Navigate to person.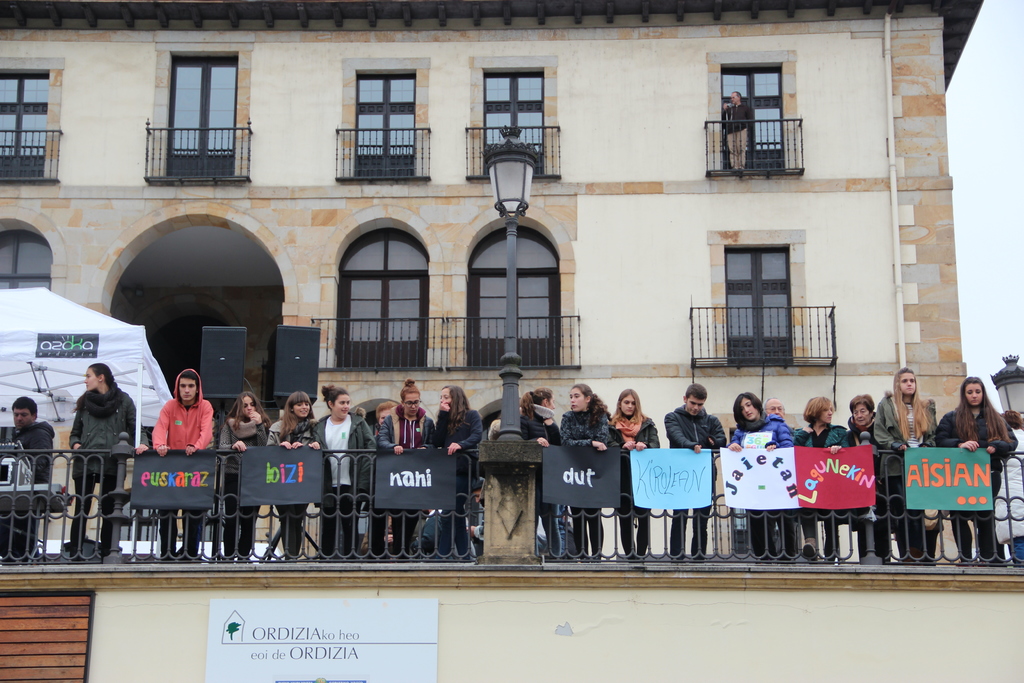
Navigation target: (left=767, top=402, right=808, bottom=562).
